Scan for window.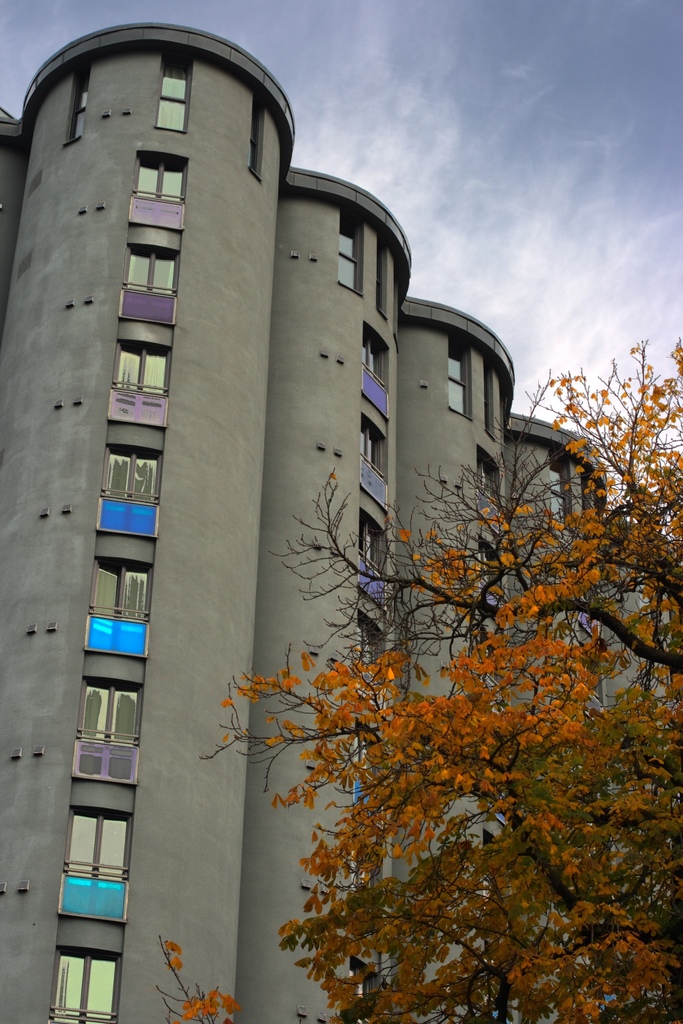
Scan result: bbox=(476, 543, 506, 593).
